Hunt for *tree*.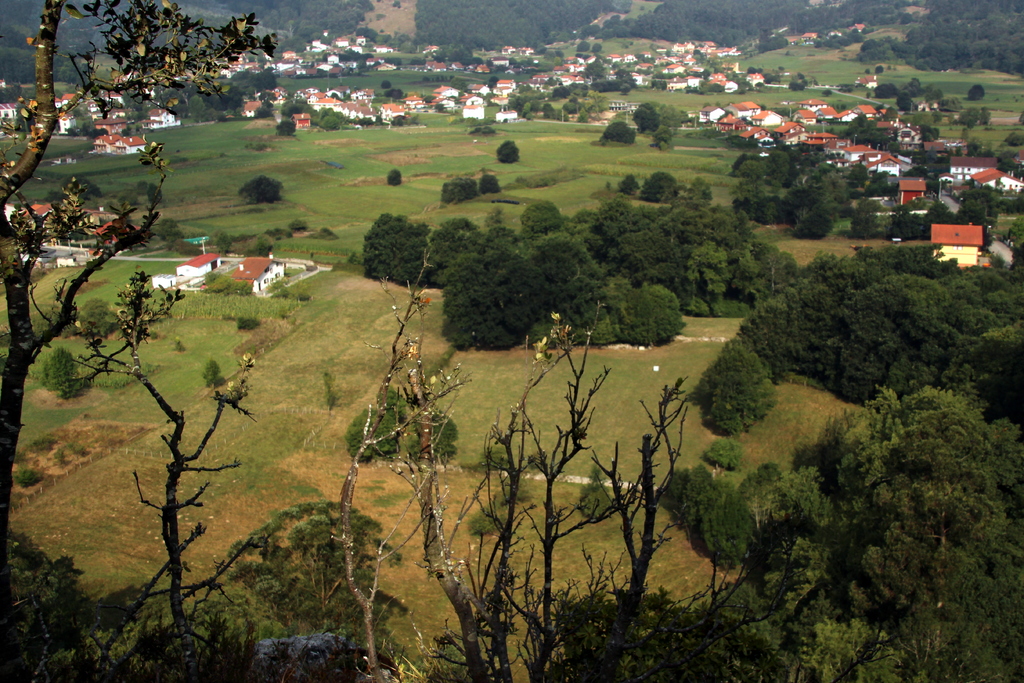
Hunted down at bbox(435, 102, 446, 113).
